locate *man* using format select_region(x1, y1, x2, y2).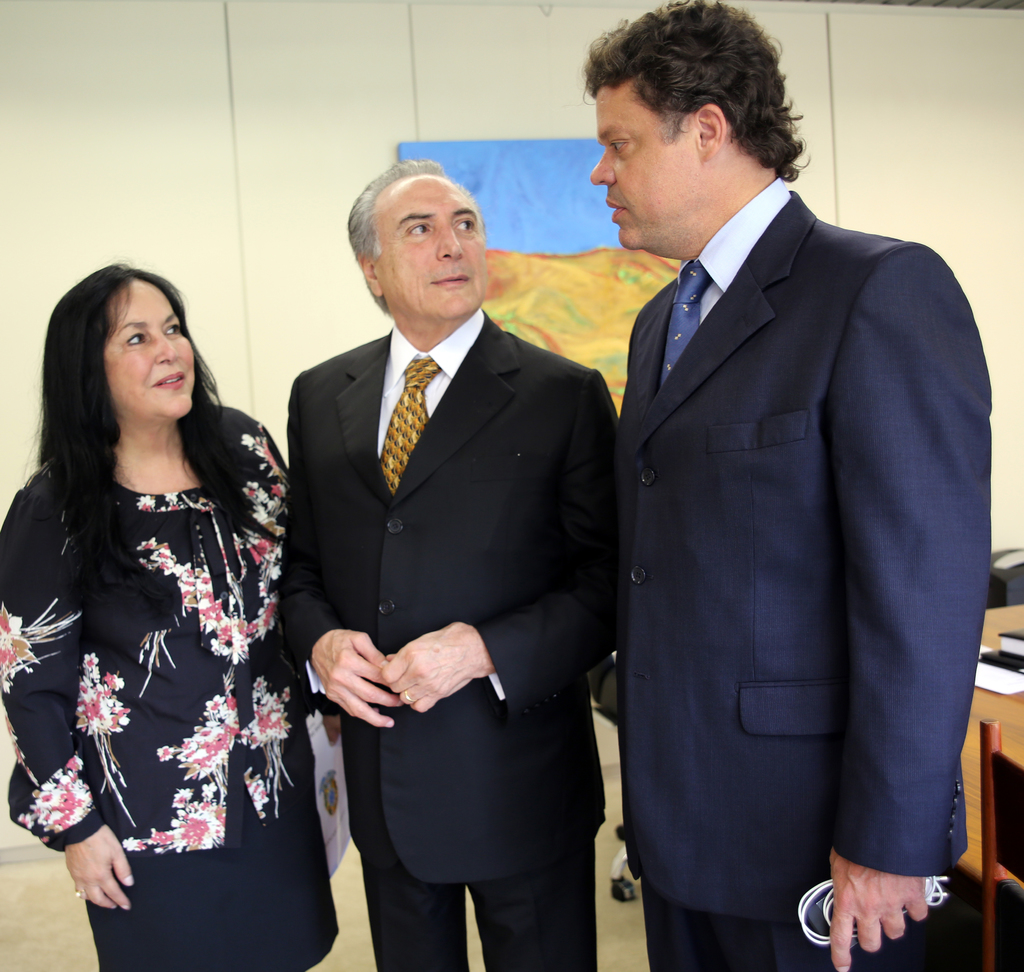
select_region(271, 158, 624, 971).
